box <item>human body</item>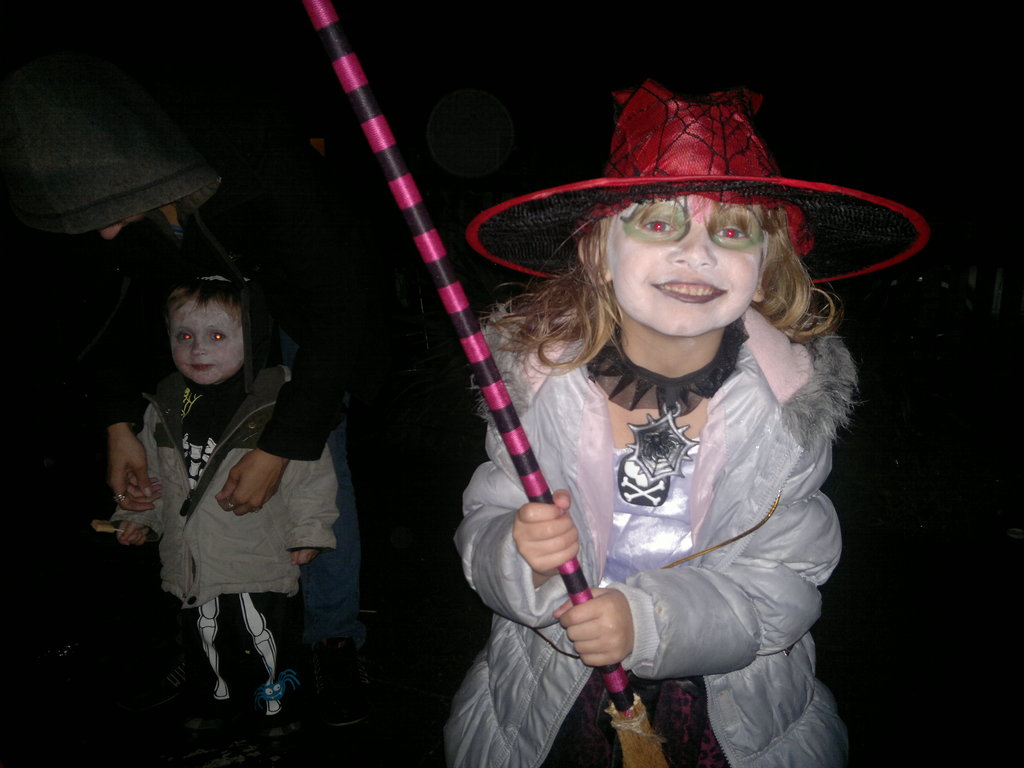
(349,156,931,767)
